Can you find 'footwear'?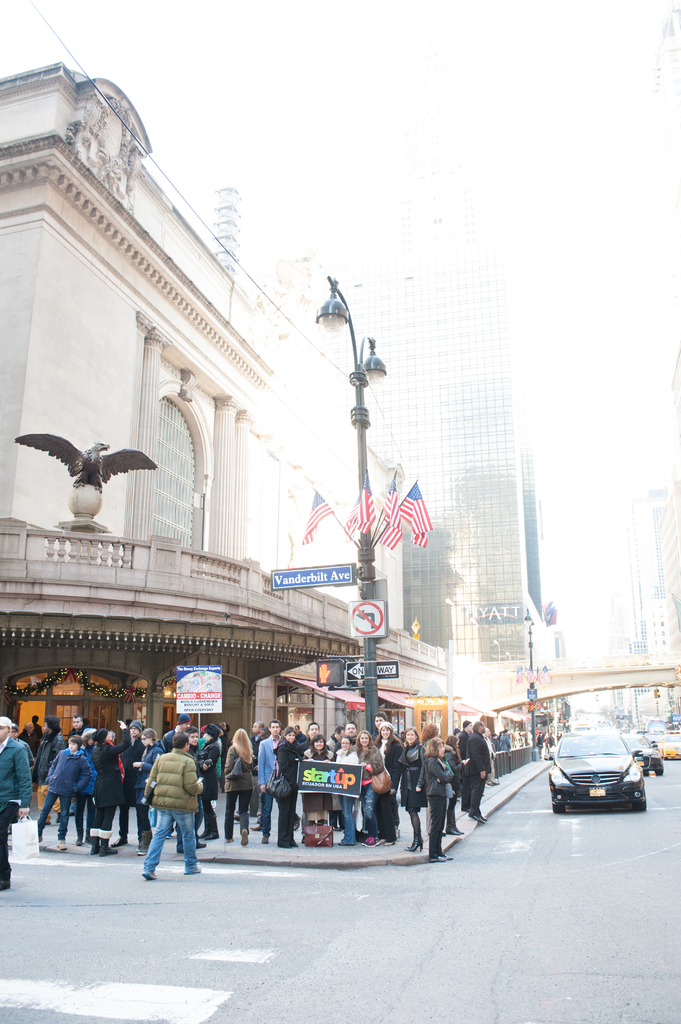
Yes, bounding box: bbox(88, 833, 101, 858).
